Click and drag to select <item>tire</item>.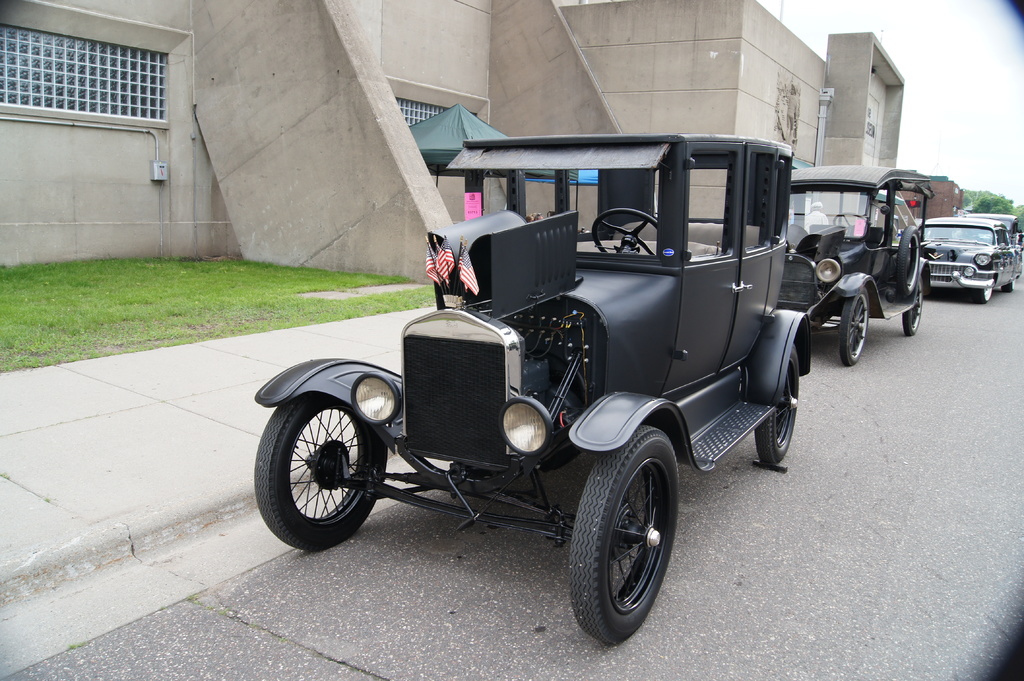
Selection: [901,276,924,336].
